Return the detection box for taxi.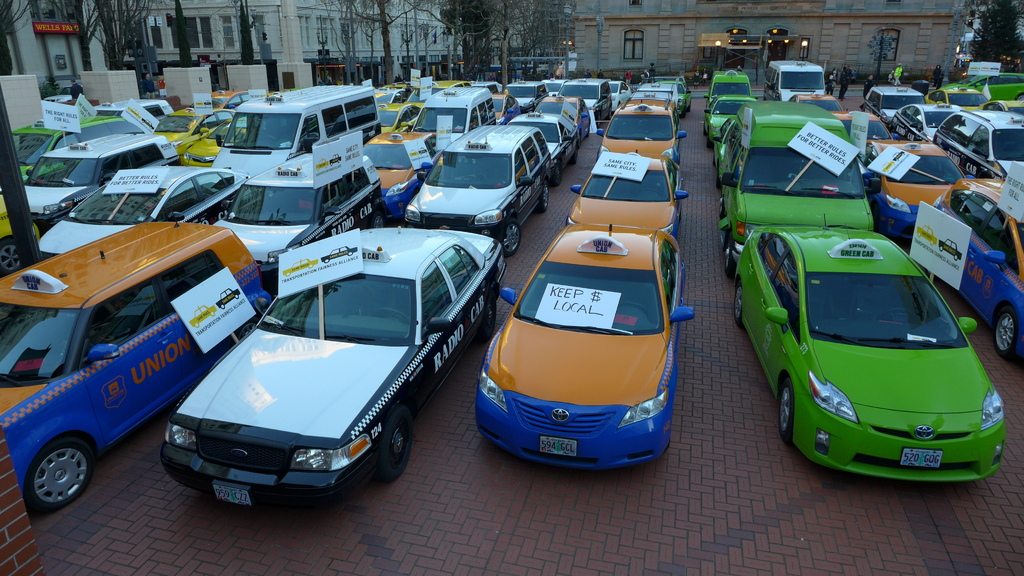
l=491, t=214, r=689, b=462.
